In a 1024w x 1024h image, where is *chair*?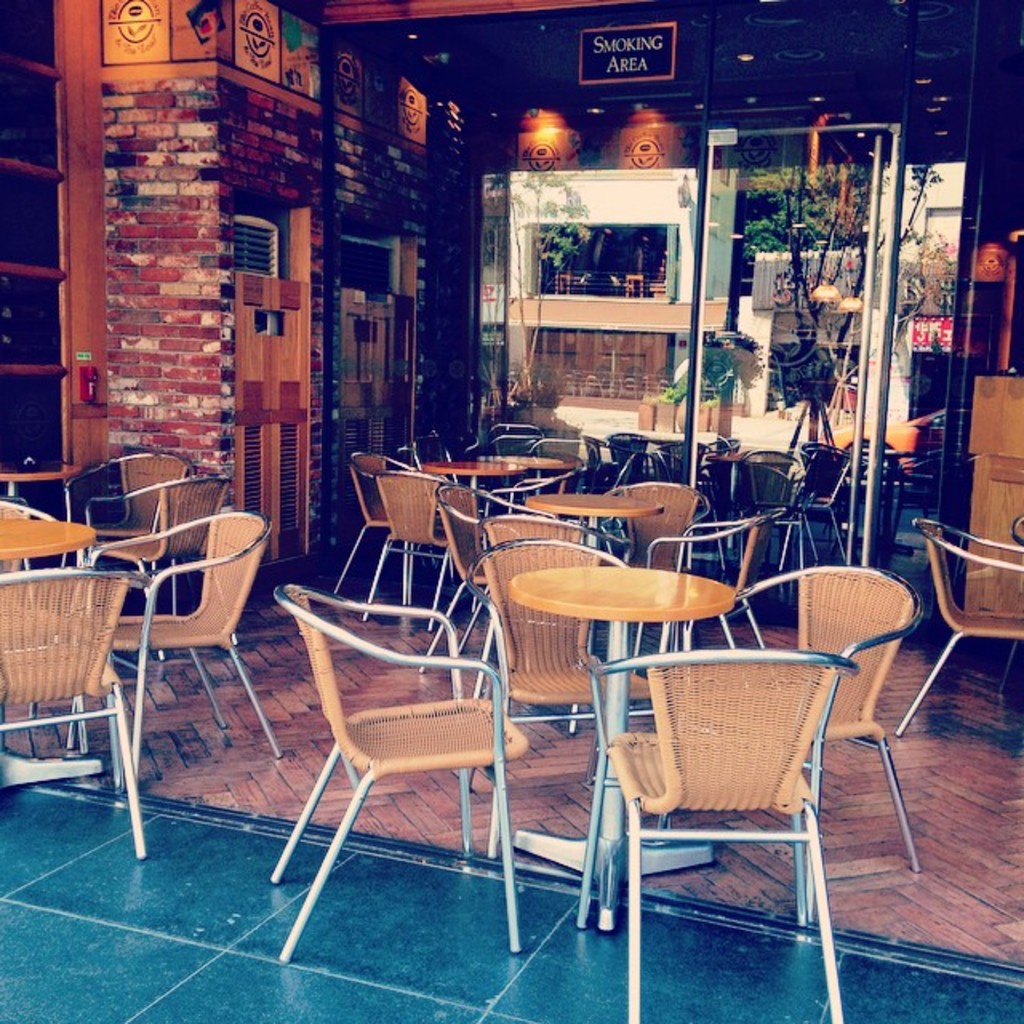
(x1=363, y1=472, x2=450, y2=629).
